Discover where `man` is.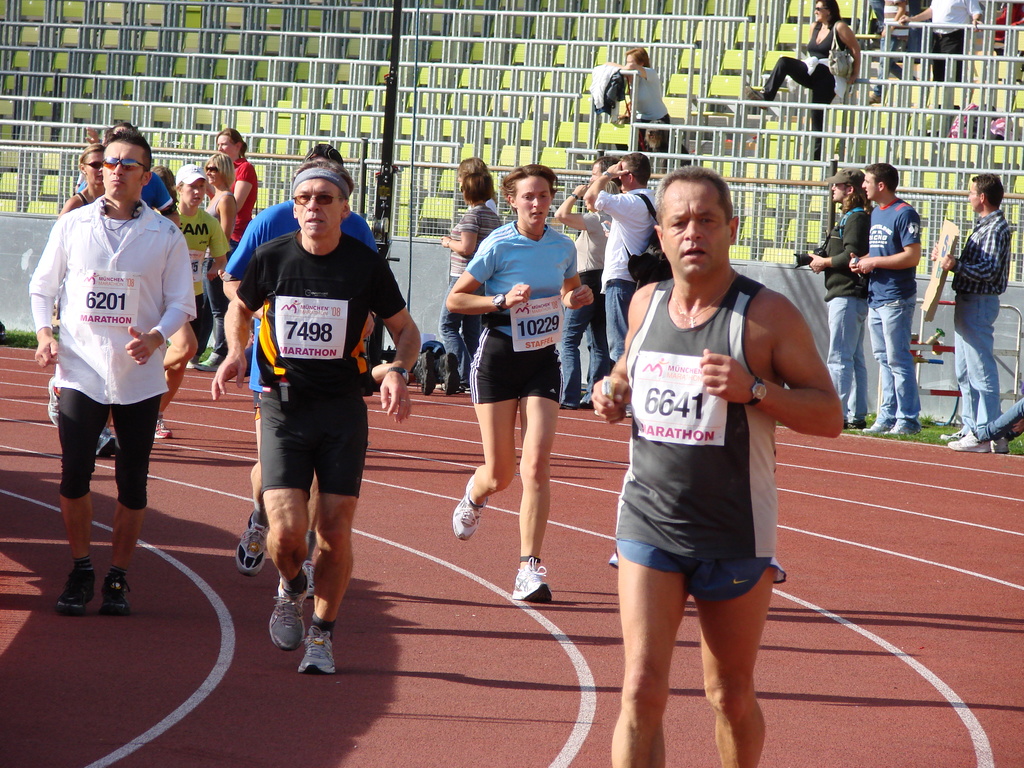
Discovered at bbox=[847, 163, 922, 431].
